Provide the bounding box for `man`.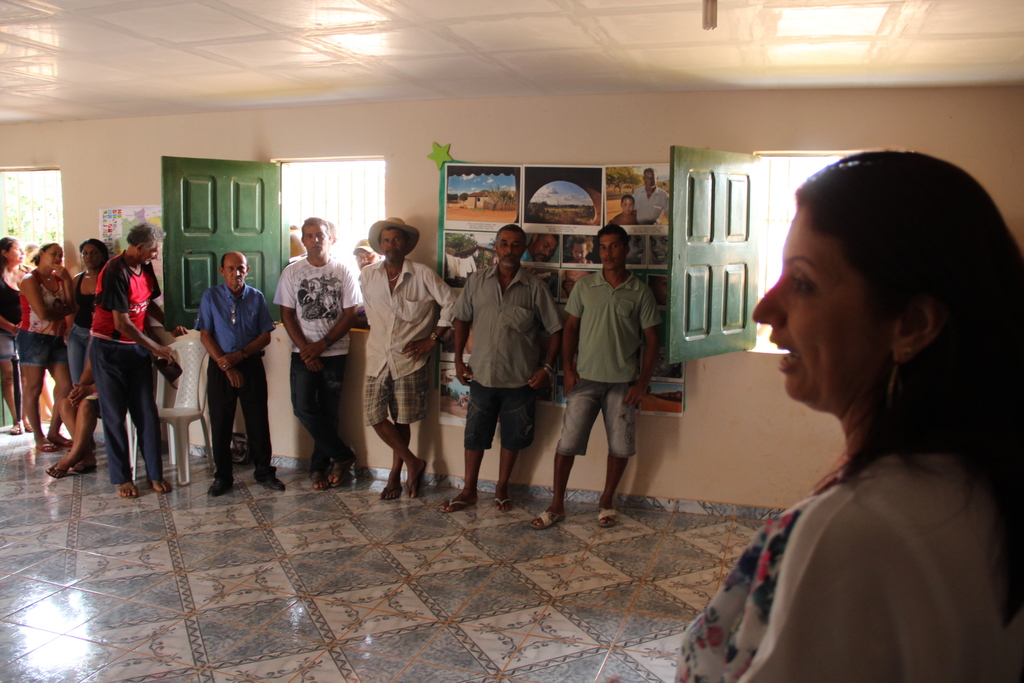
{"x1": 346, "y1": 198, "x2": 461, "y2": 509}.
